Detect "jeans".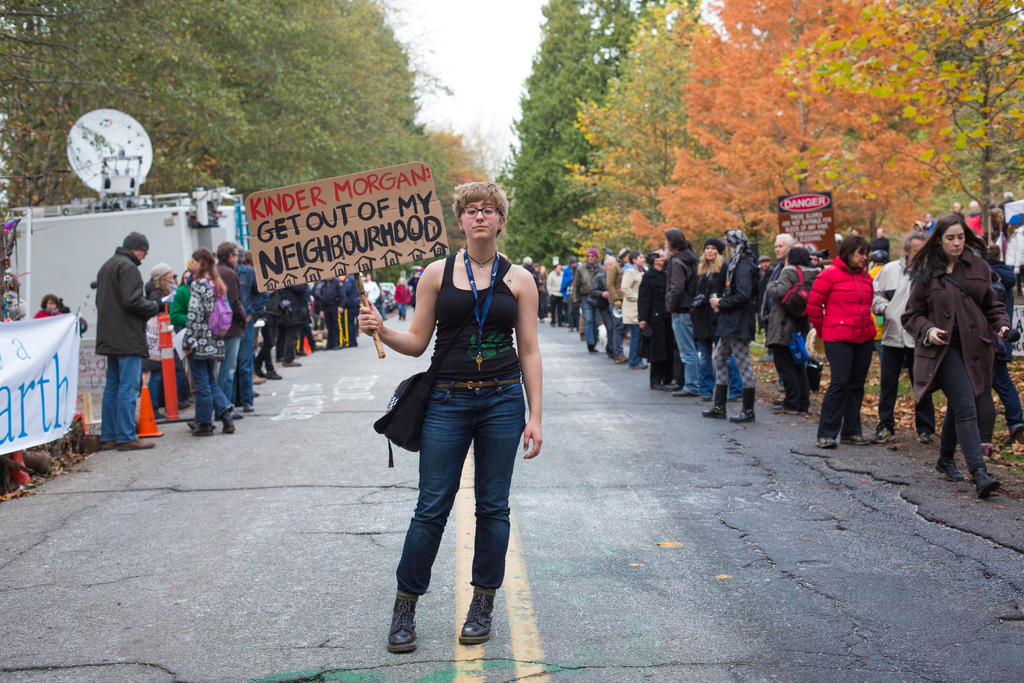
Detected at [218, 337, 237, 403].
